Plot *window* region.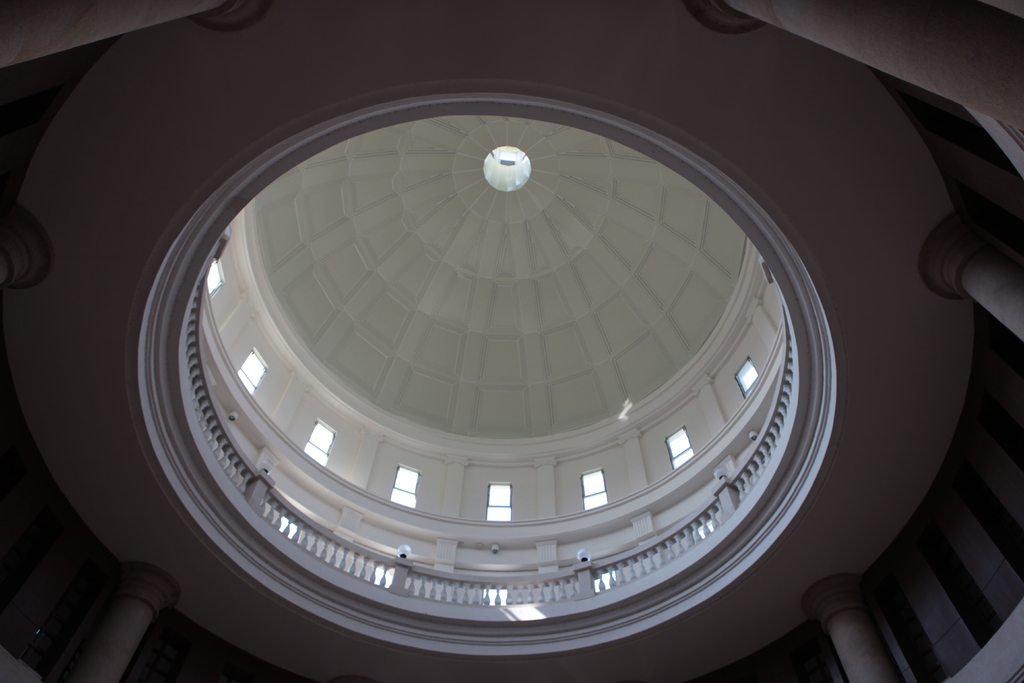
Plotted at [306, 420, 339, 465].
